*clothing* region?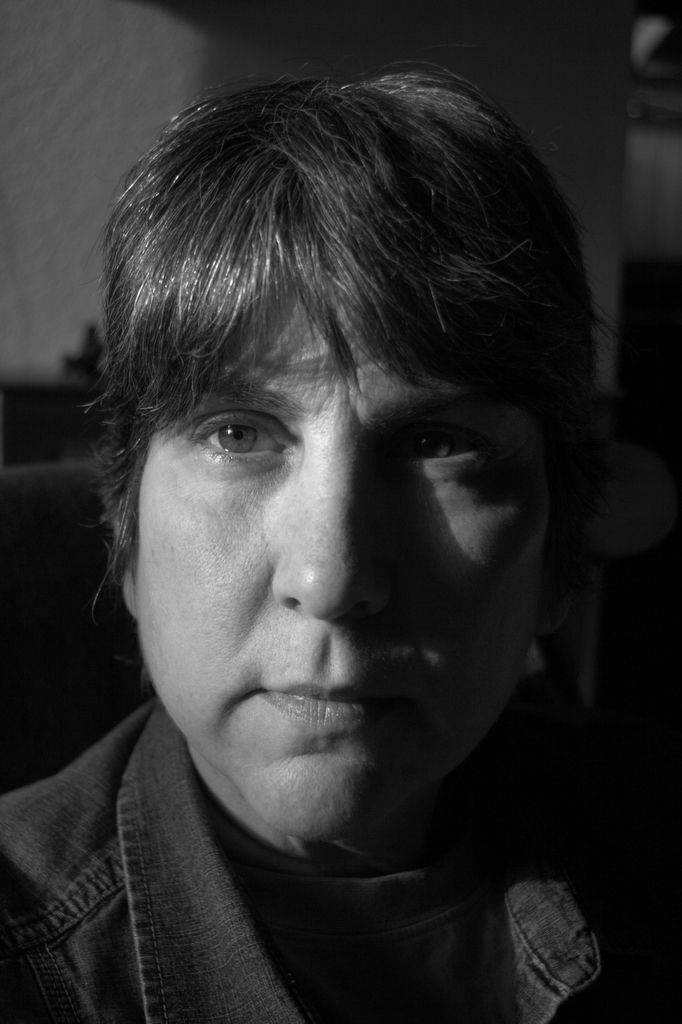
locate(0, 685, 669, 1019)
